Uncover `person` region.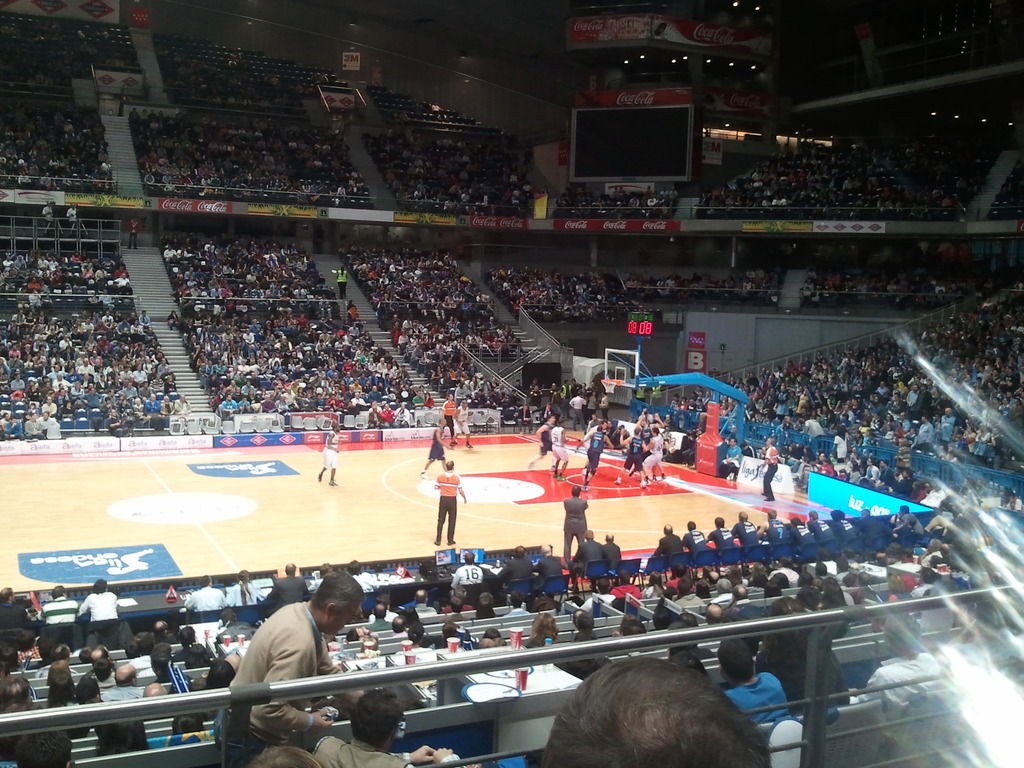
Uncovered: crop(550, 420, 568, 483).
